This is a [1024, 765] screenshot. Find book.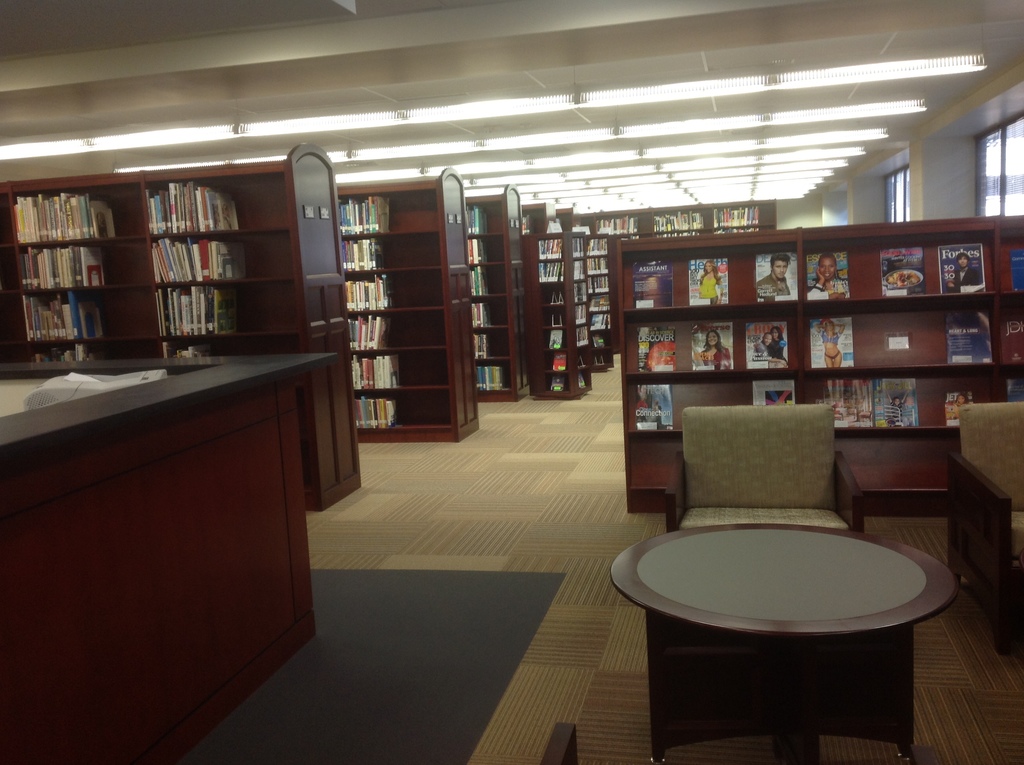
Bounding box: 686, 257, 730, 306.
